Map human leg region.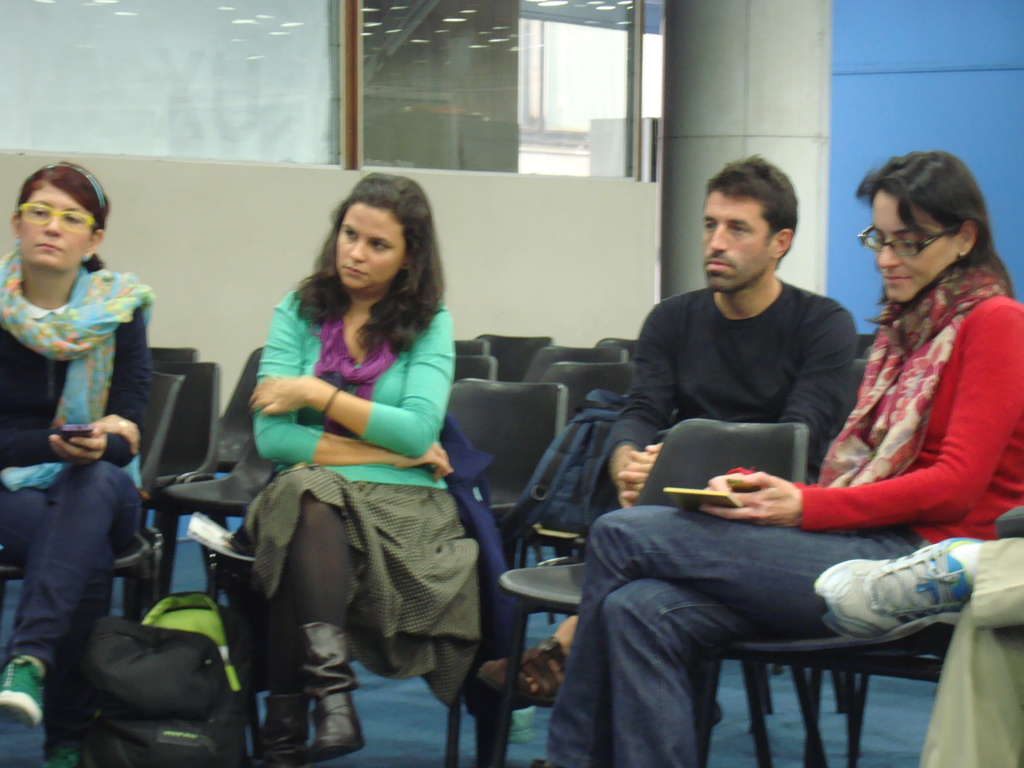
Mapped to bbox(272, 462, 355, 765).
